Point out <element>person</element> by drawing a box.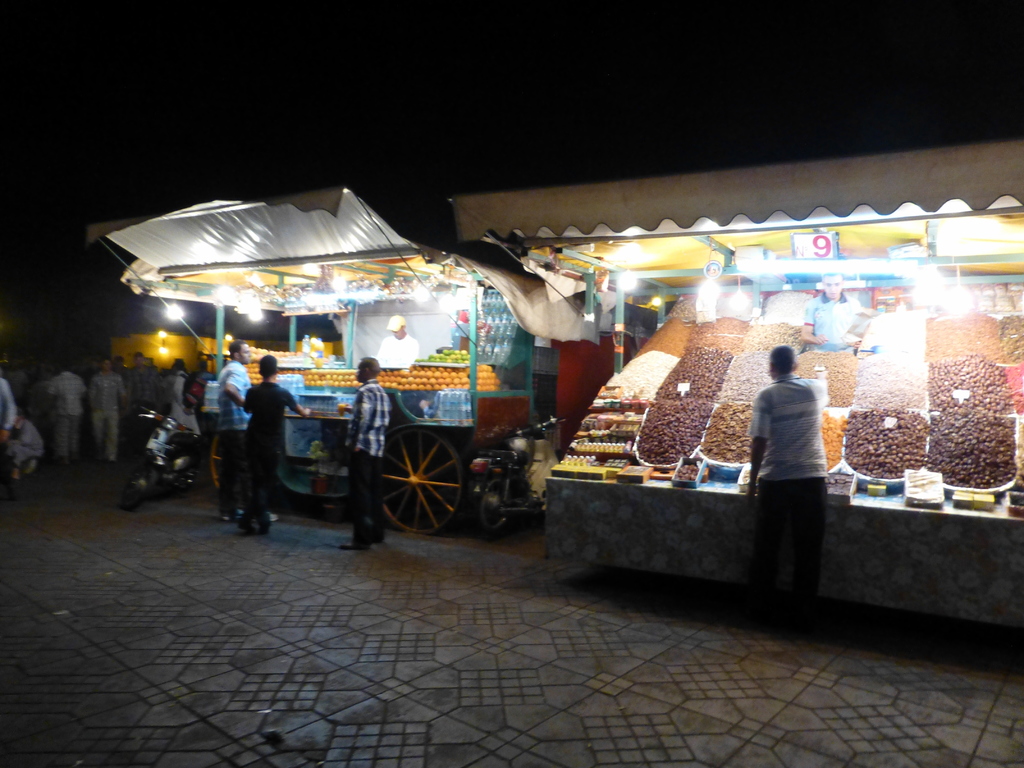
crop(237, 356, 305, 535).
